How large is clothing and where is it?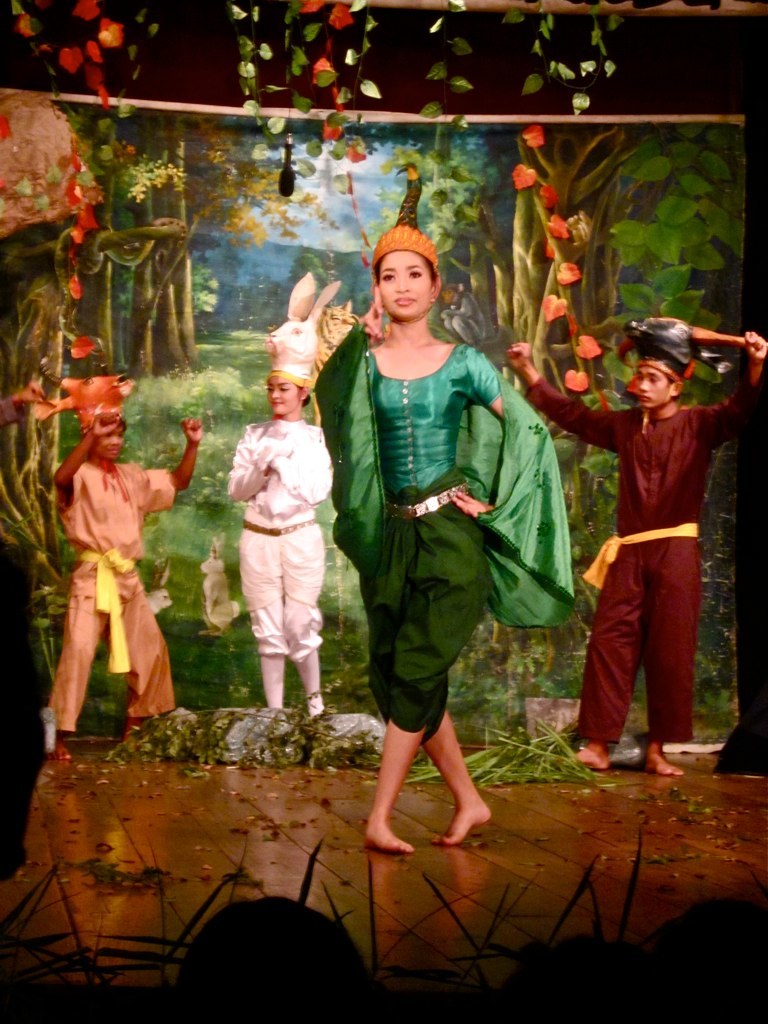
Bounding box: box=[312, 322, 578, 737].
